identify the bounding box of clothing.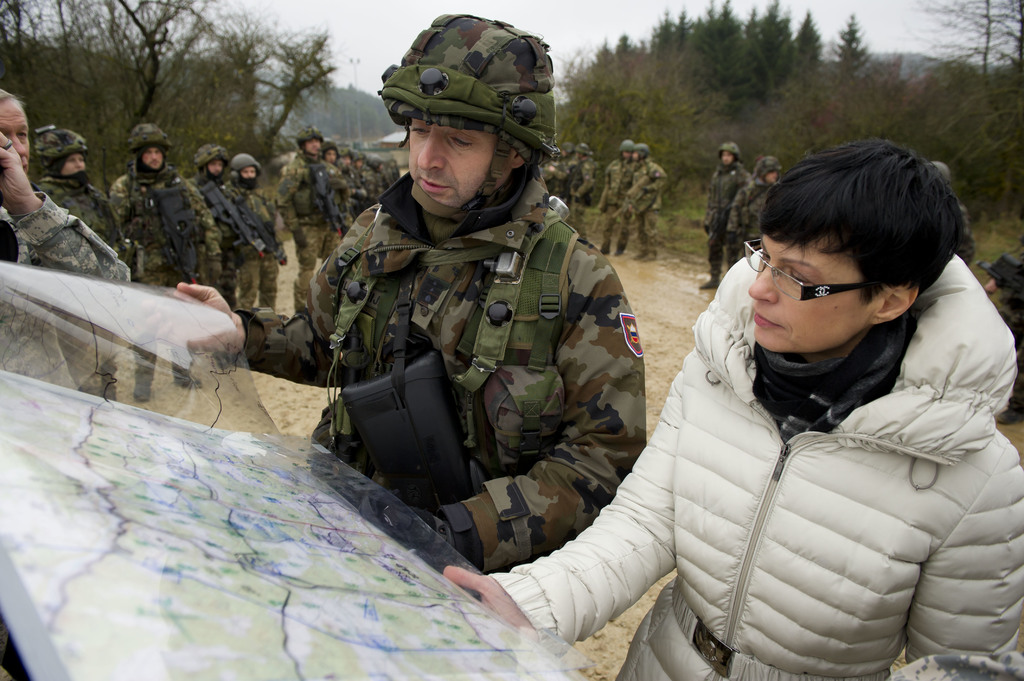
bbox(39, 167, 124, 235).
